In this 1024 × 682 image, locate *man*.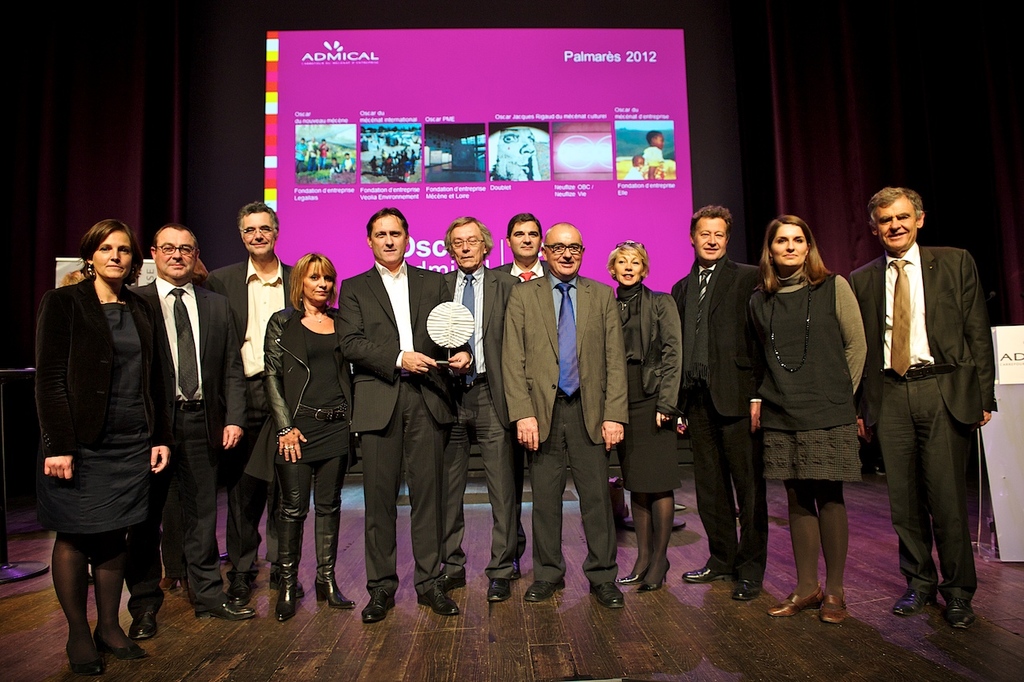
Bounding box: BBox(434, 201, 522, 605).
